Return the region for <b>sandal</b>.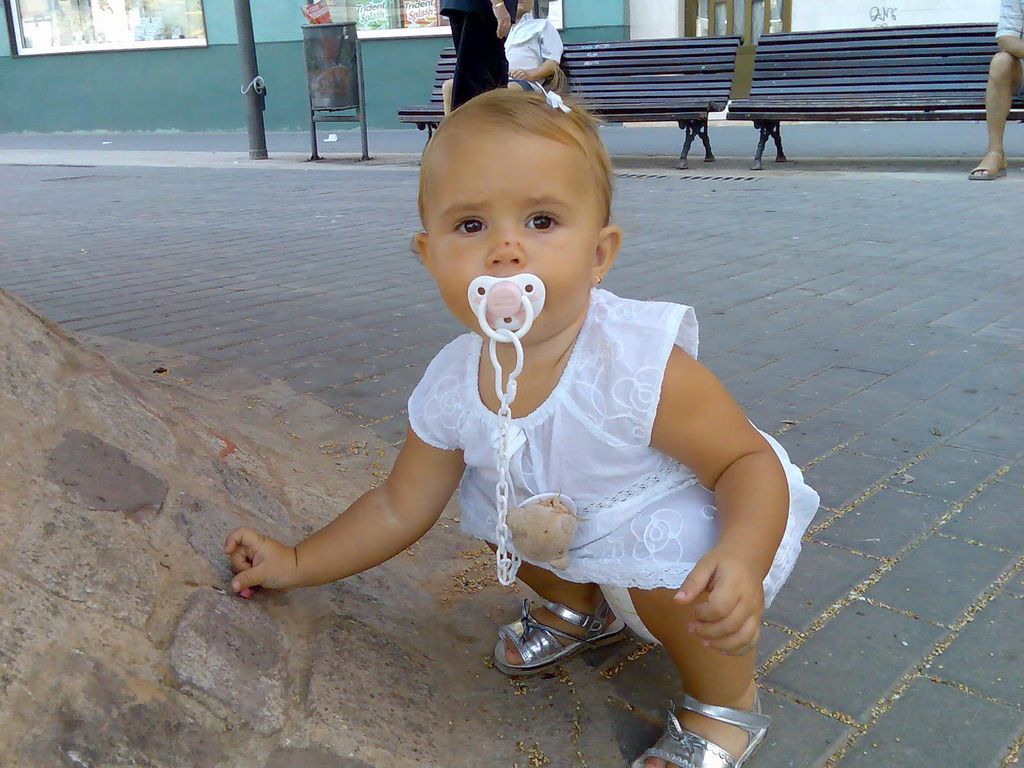
<region>497, 604, 624, 662</region>.
